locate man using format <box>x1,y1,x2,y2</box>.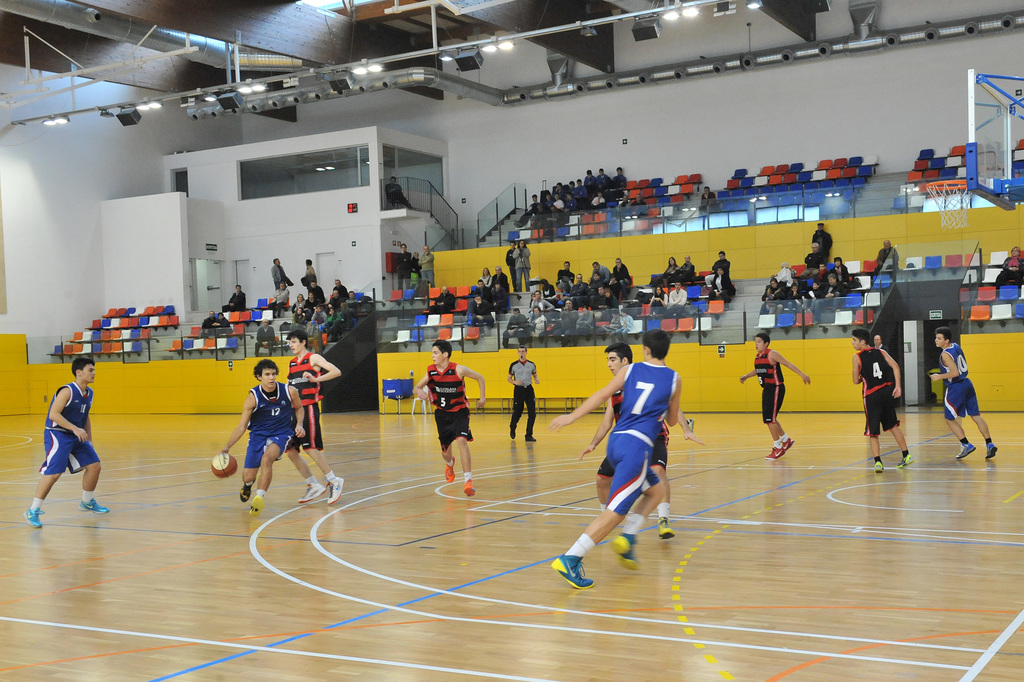
<box>225,283,246,309</box>.
